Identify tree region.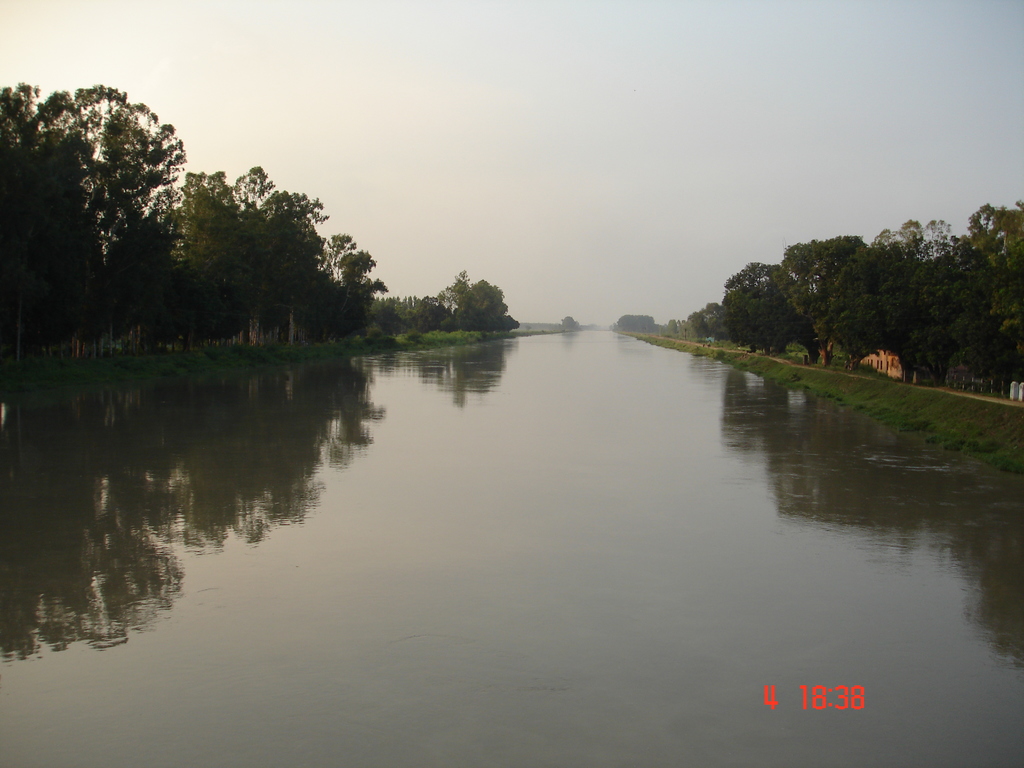
Region: select_region(424, 262, 524, 333).
